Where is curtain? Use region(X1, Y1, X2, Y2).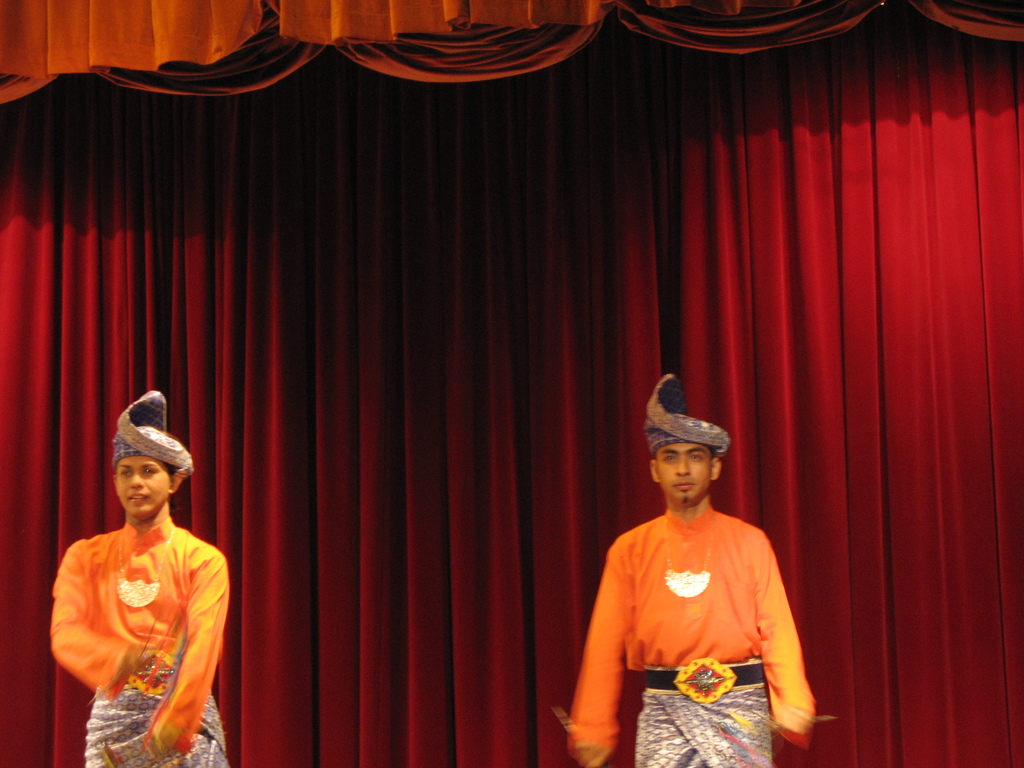
region(0, 0, 1023, 767).
